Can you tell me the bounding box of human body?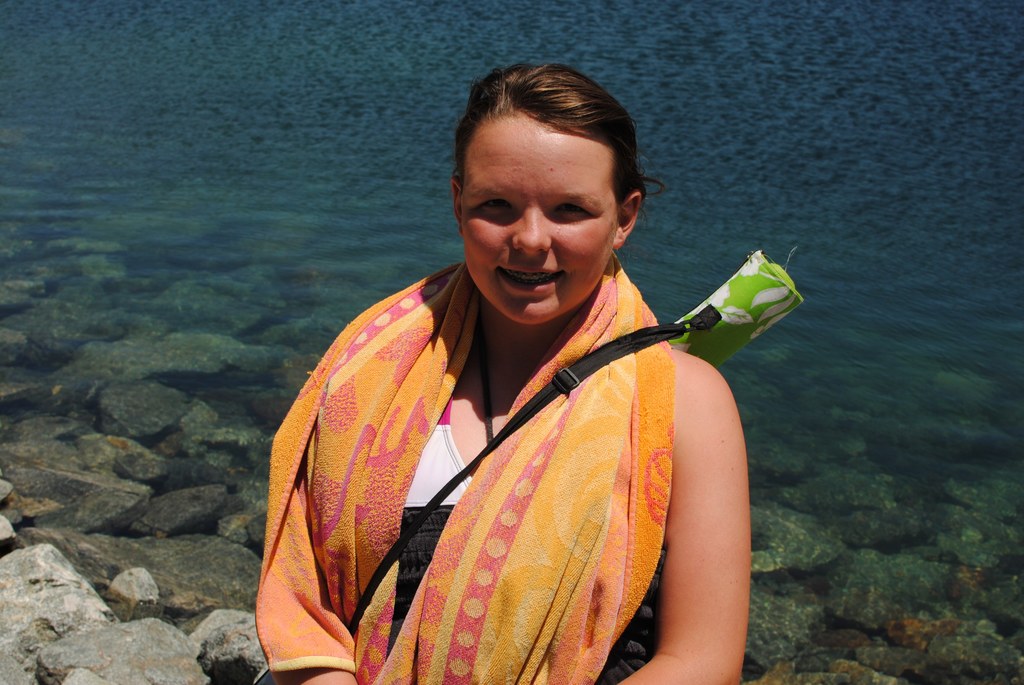
<region>290, 119, 782, 672</region>.
